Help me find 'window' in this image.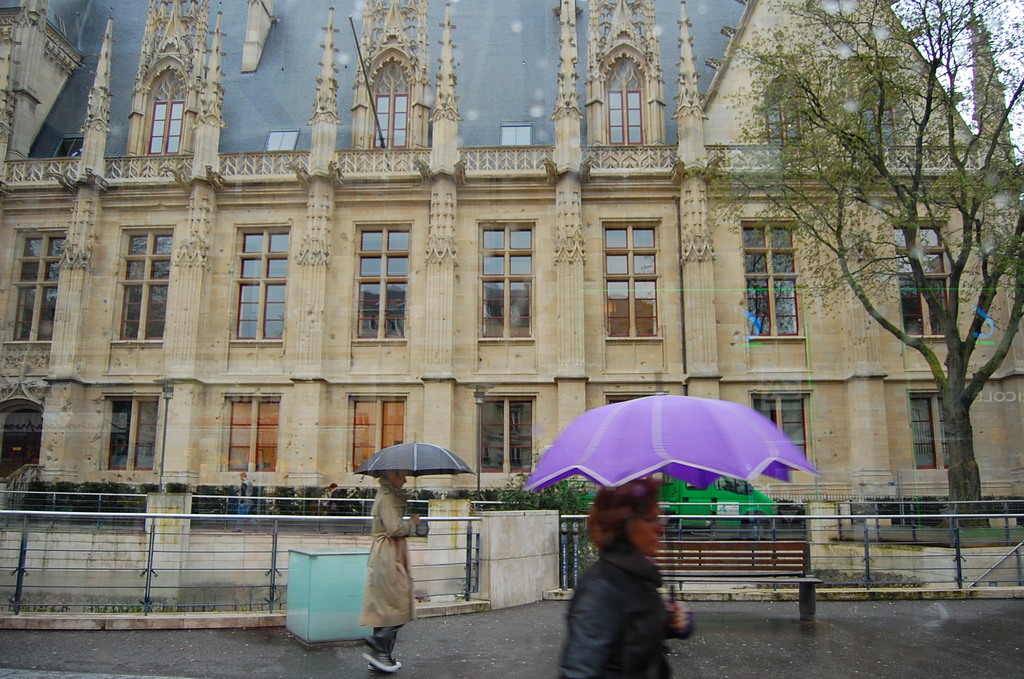
Found it: detection(609, 88, 644, 142).
